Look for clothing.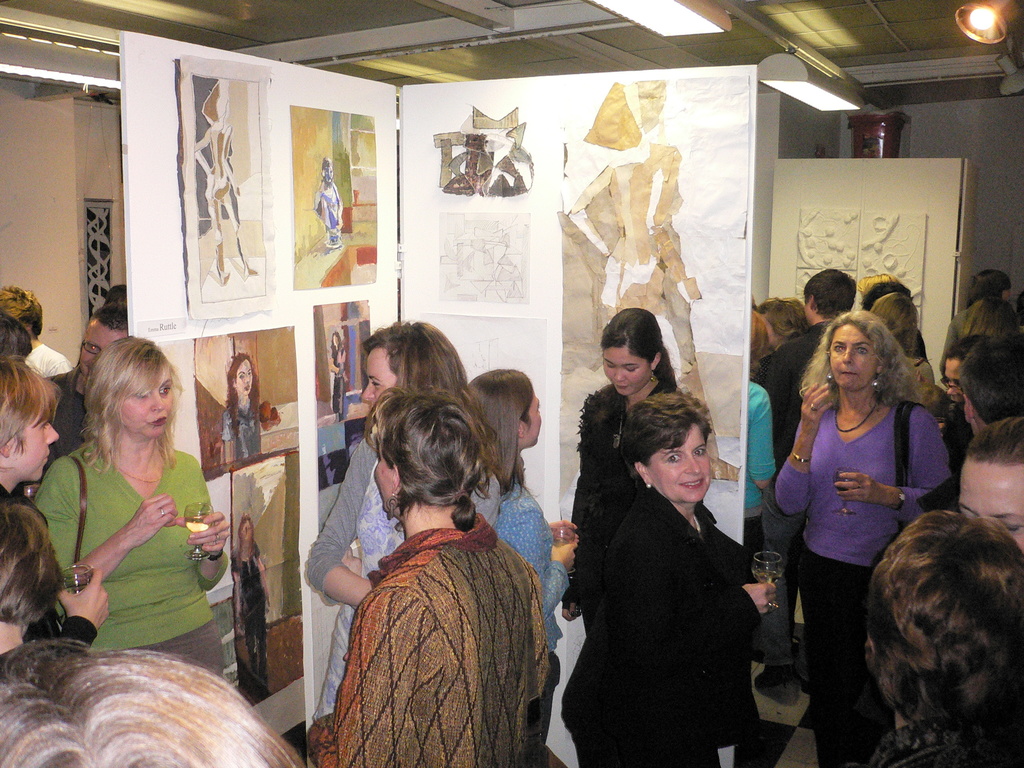
Found: x1=40, y1=444, x2=235, y2=696.
